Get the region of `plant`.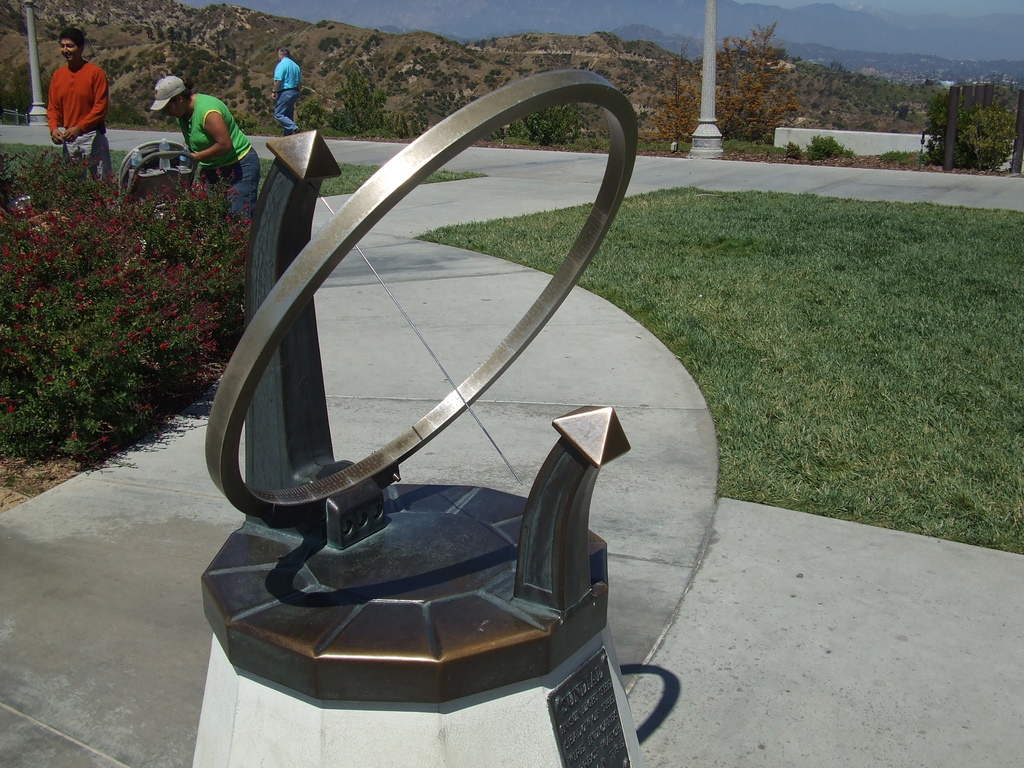
(x1=803, y1=137, x2=849, y2=158).
